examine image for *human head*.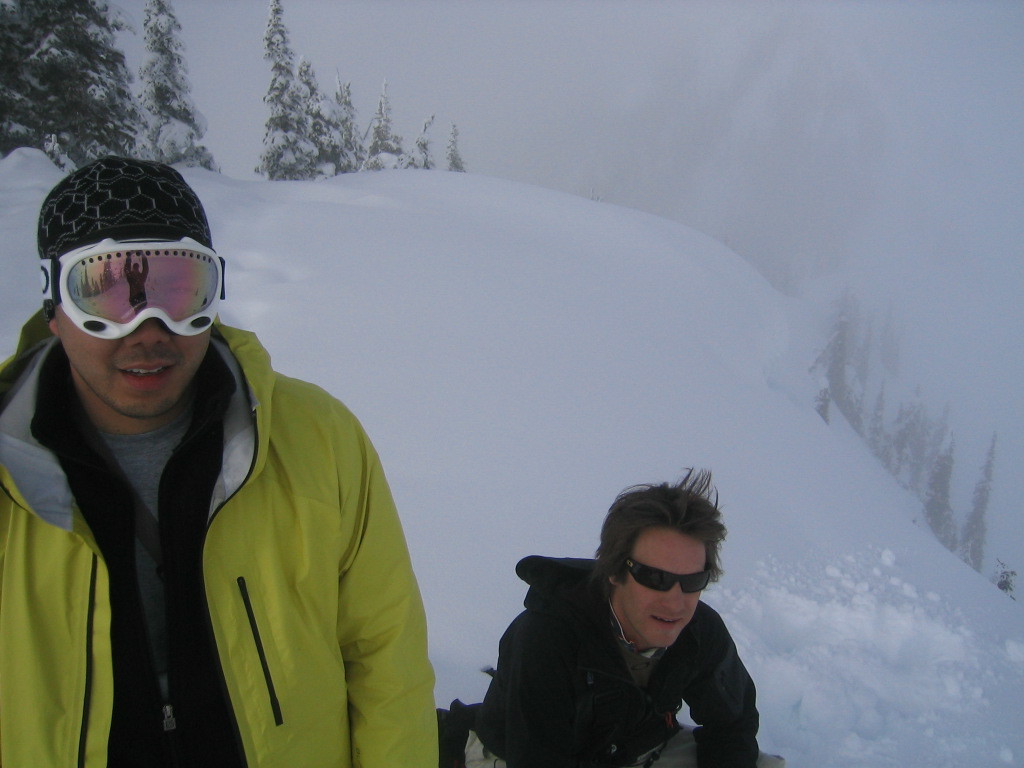
Examination result: l=25, t=166, r=230, b=399.
